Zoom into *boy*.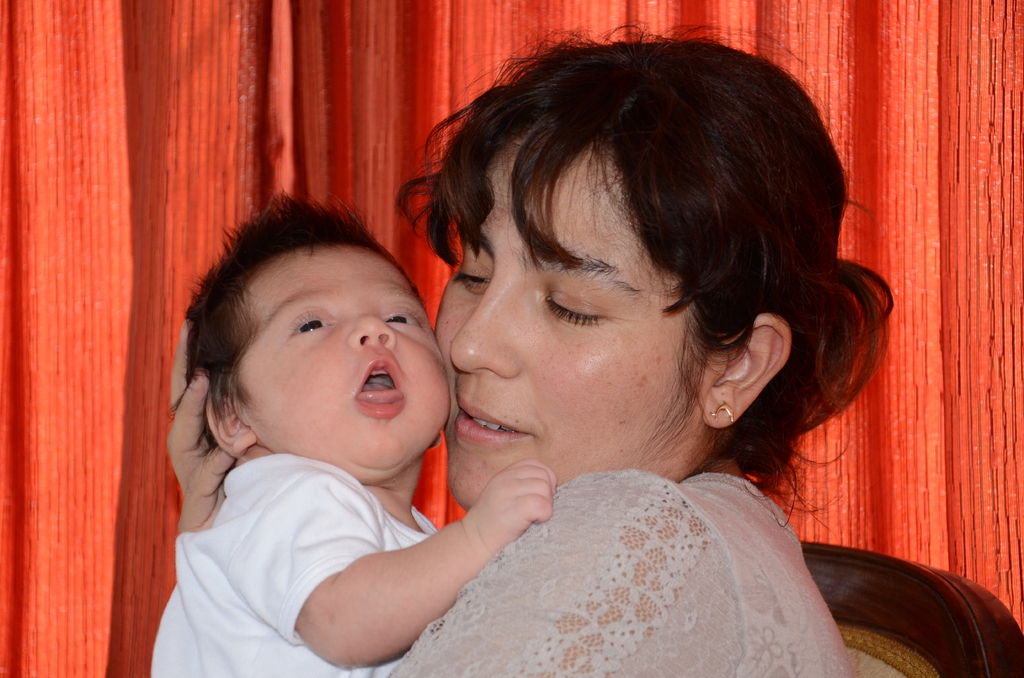
Zoom target: x1=143, y1=181, x2=561, y2=677.
